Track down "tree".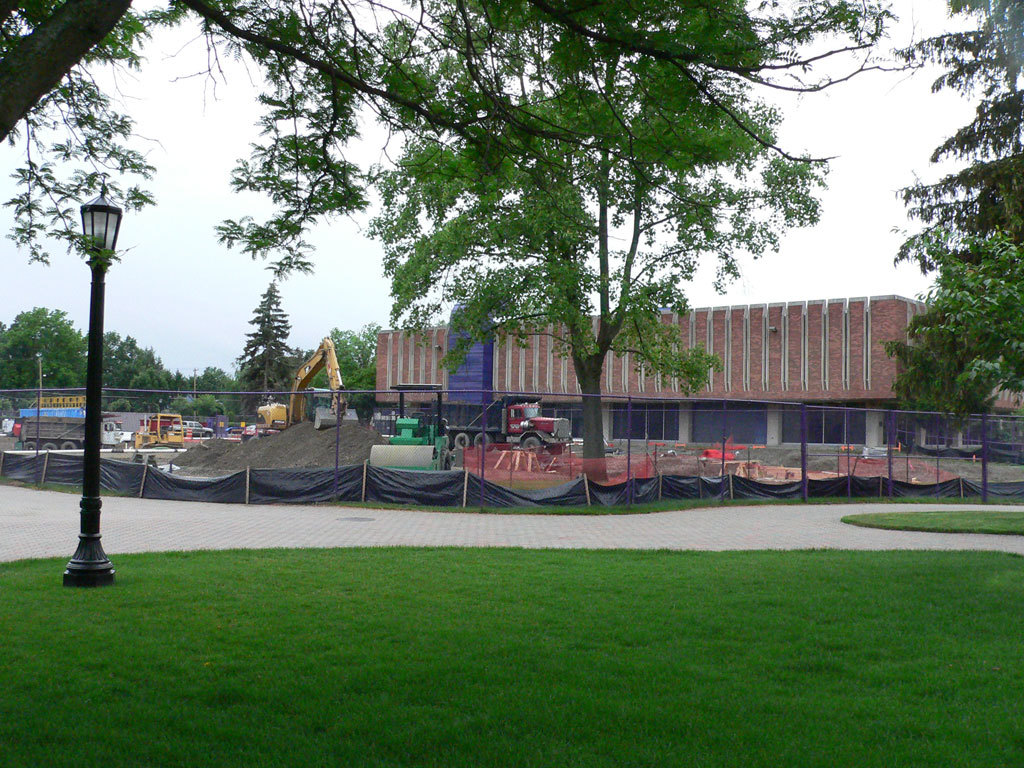
Tracked to x1=386, y1=92, x2=830, y2=489.
